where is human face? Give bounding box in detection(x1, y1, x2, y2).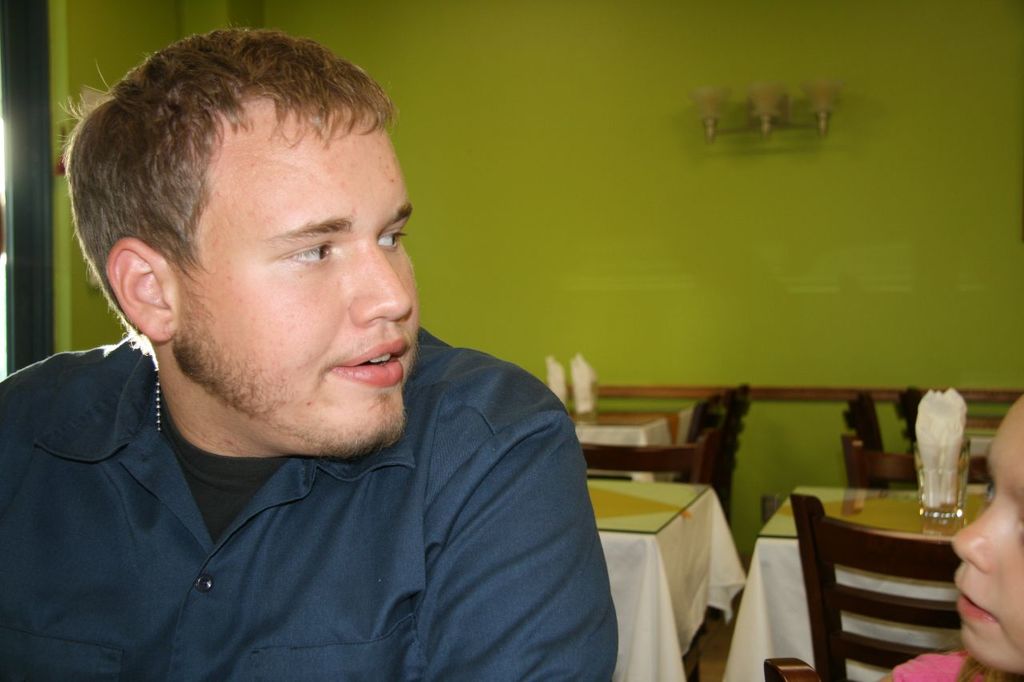
detection(175, 107, 426, 452).
